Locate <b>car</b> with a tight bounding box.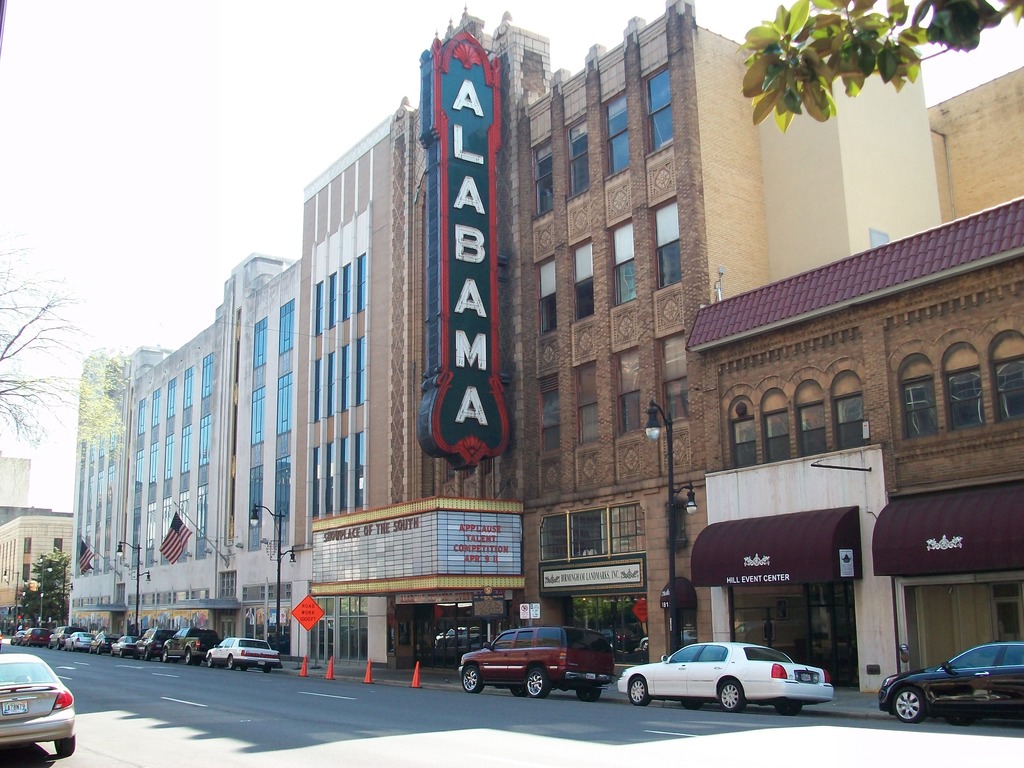
614:637:831:712.
